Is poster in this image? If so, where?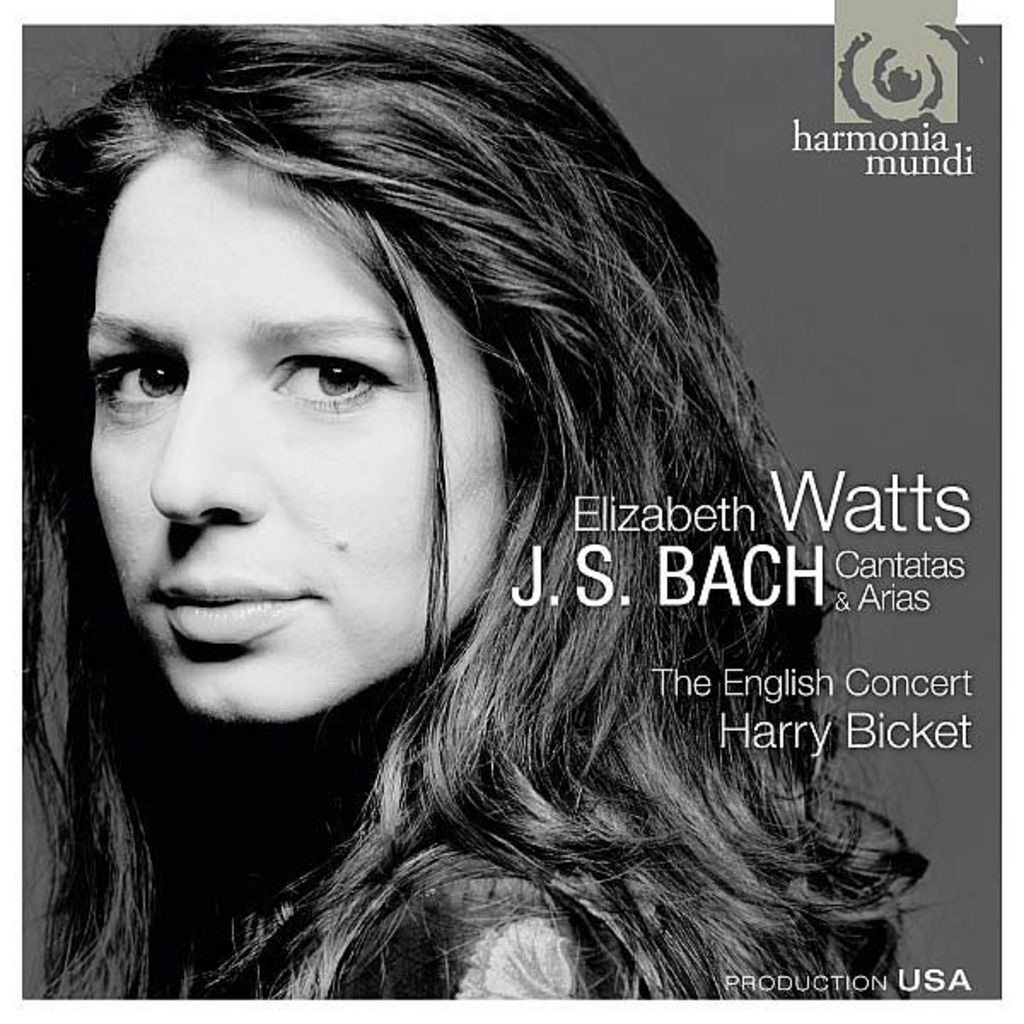
Yes, at region(0, 0, 1022, 1022).
